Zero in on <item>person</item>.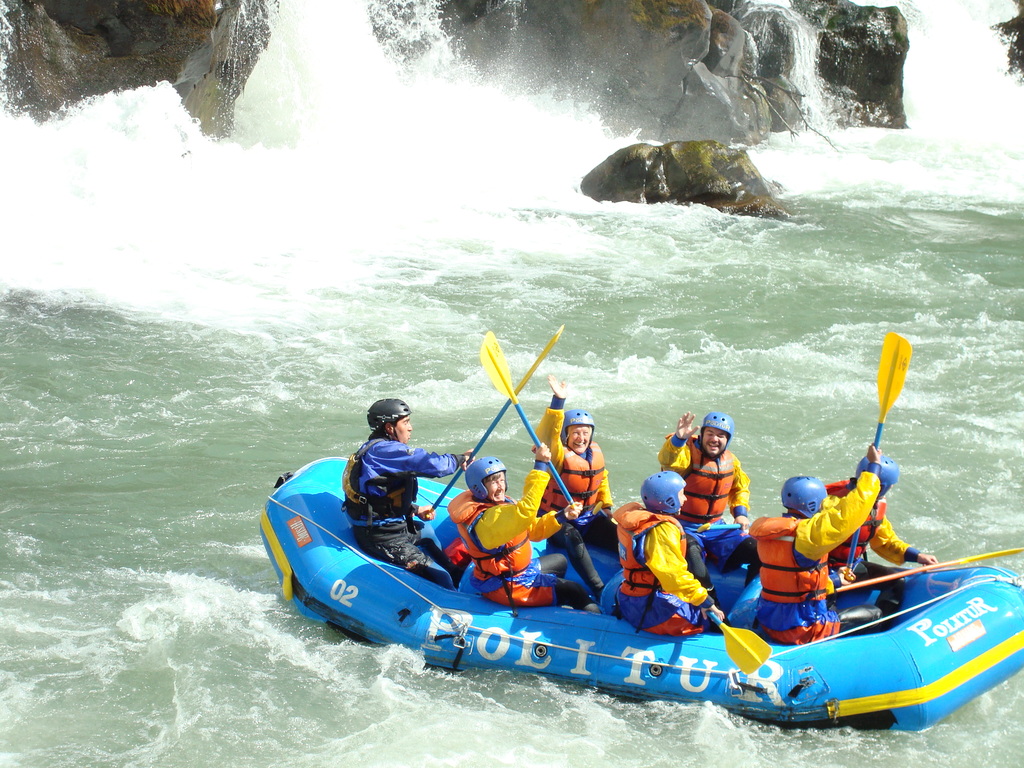
Zeroed in: detection(655, 405, 765, 617).
